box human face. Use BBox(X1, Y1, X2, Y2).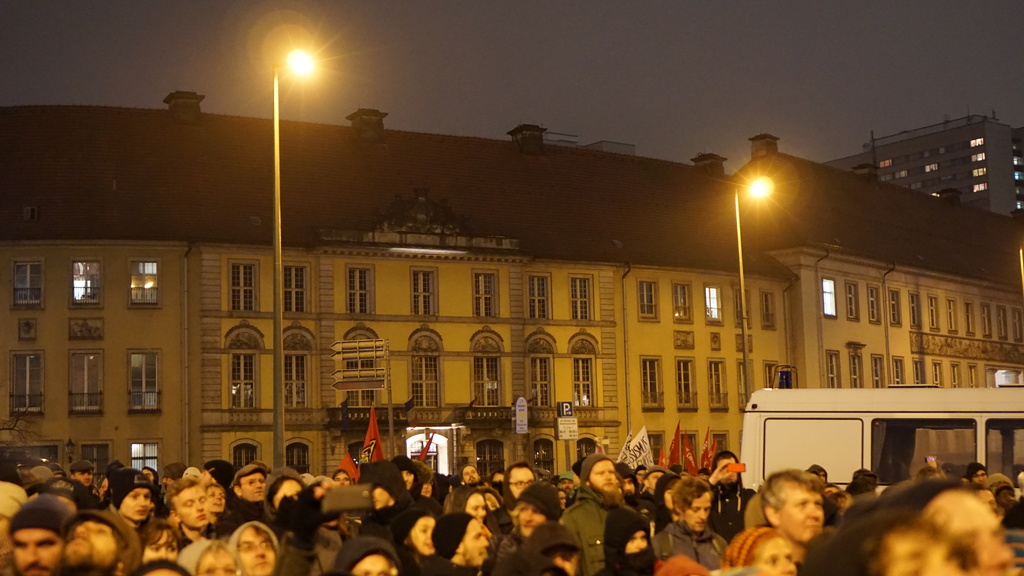
BBox(236, 525, 275, 575).
